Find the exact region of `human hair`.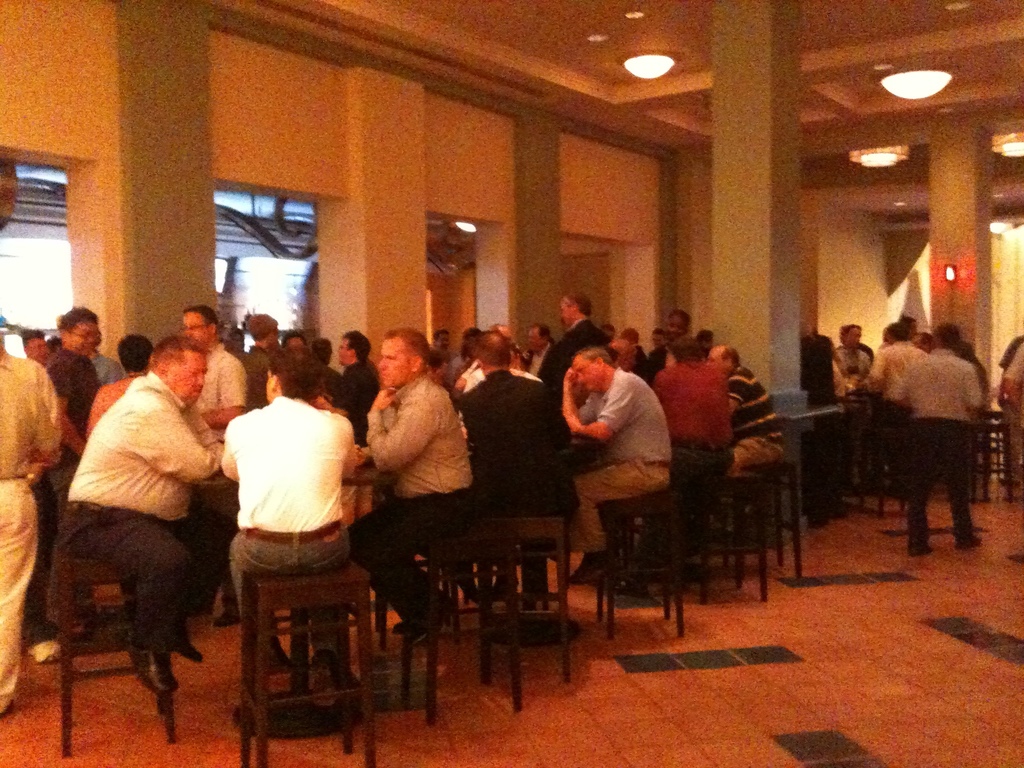
Exact region: (x1=841, y1=322, x2=861, y2=346).
